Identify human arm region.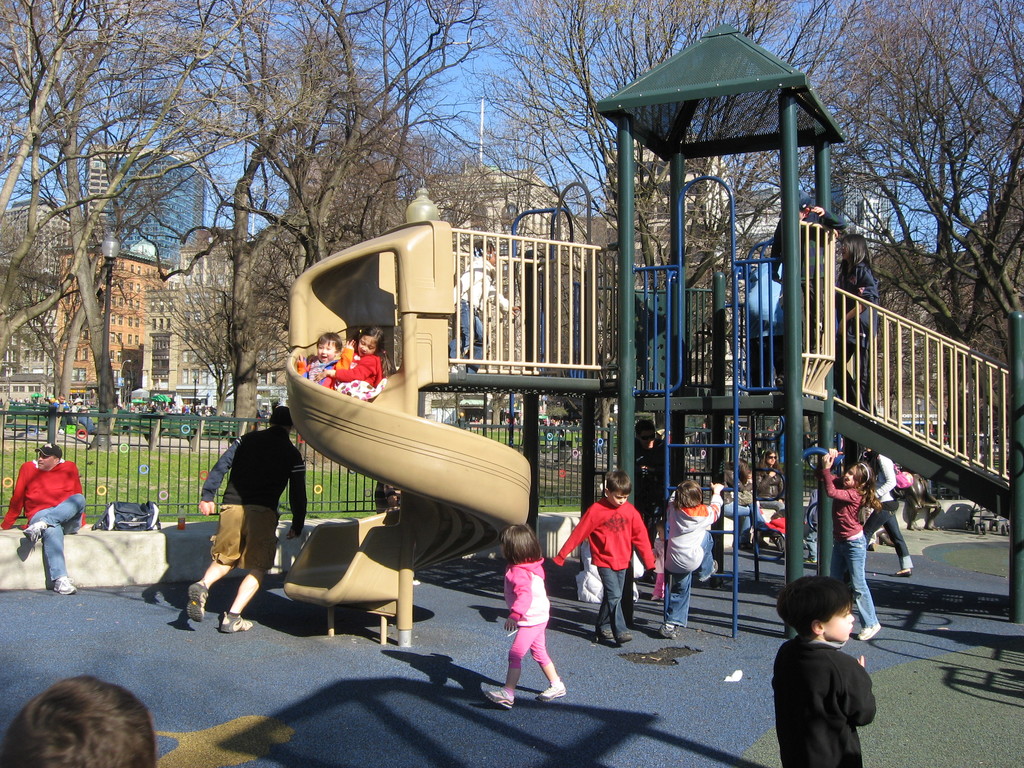
Region: [left=697, top=479, right=725, bottom=529].
